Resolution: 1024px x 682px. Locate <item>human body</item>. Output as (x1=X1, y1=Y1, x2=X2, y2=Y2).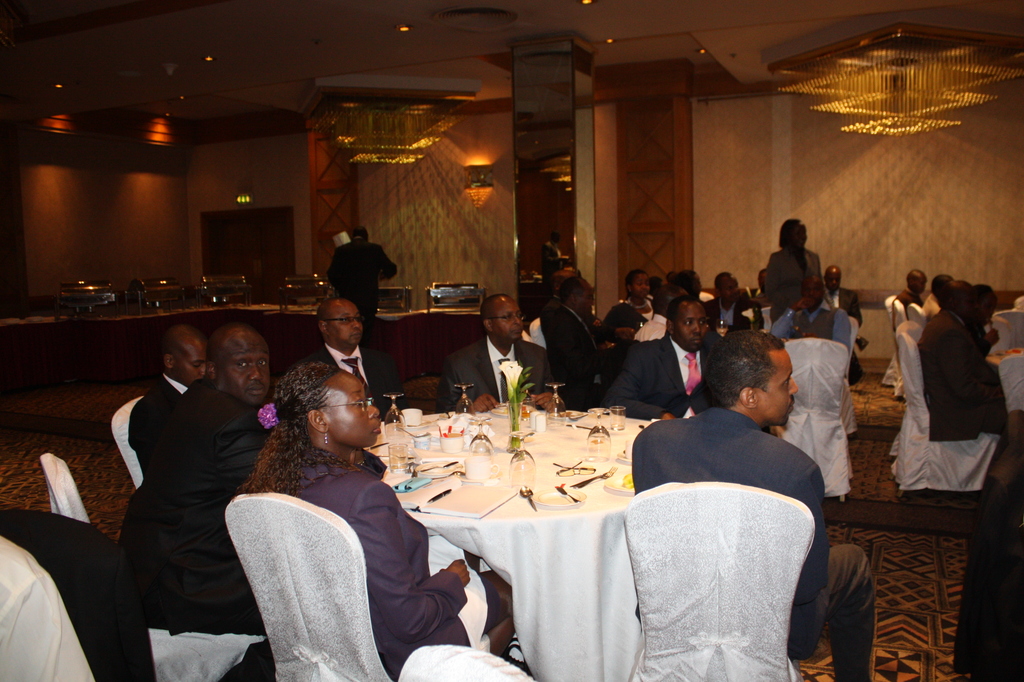
(x1=619, y1=268, x2=657, y2=319).
